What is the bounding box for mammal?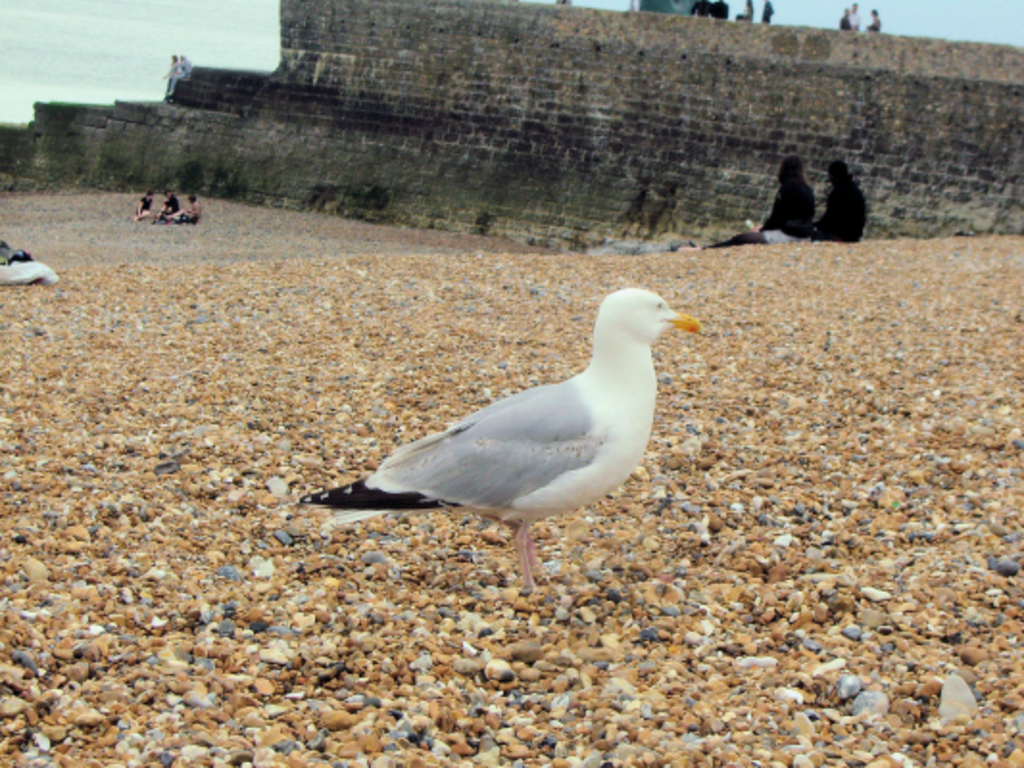
rect(154, 192, 179, 221).
